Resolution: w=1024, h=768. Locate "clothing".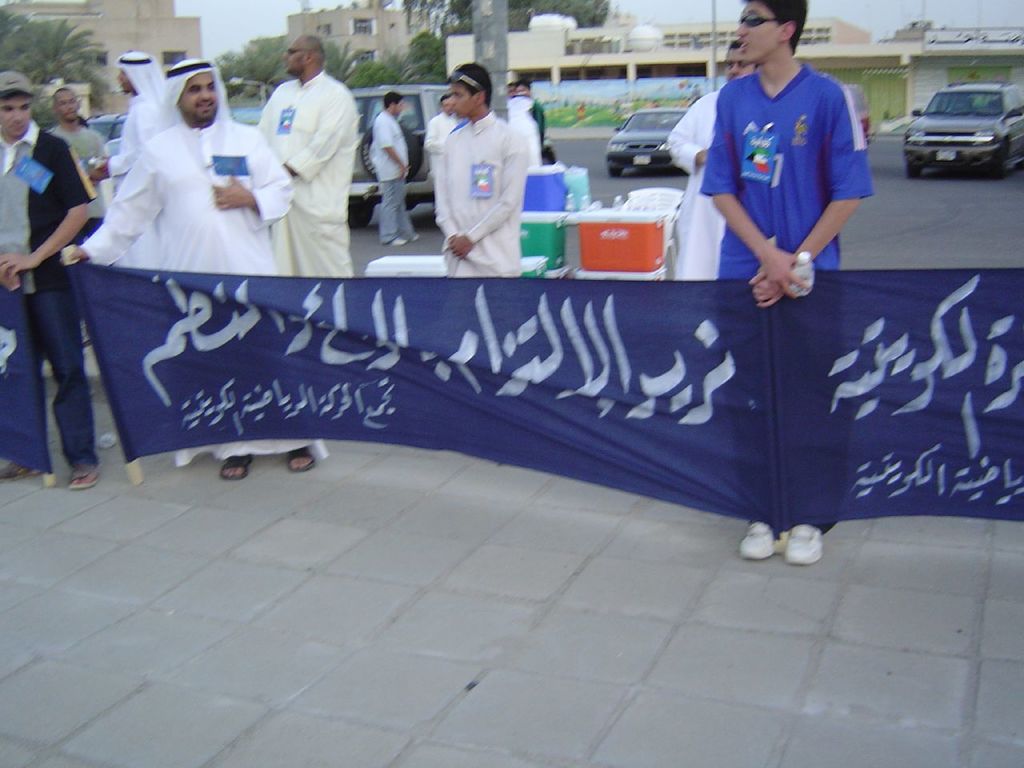
crop(54, 126, 114, 215).
